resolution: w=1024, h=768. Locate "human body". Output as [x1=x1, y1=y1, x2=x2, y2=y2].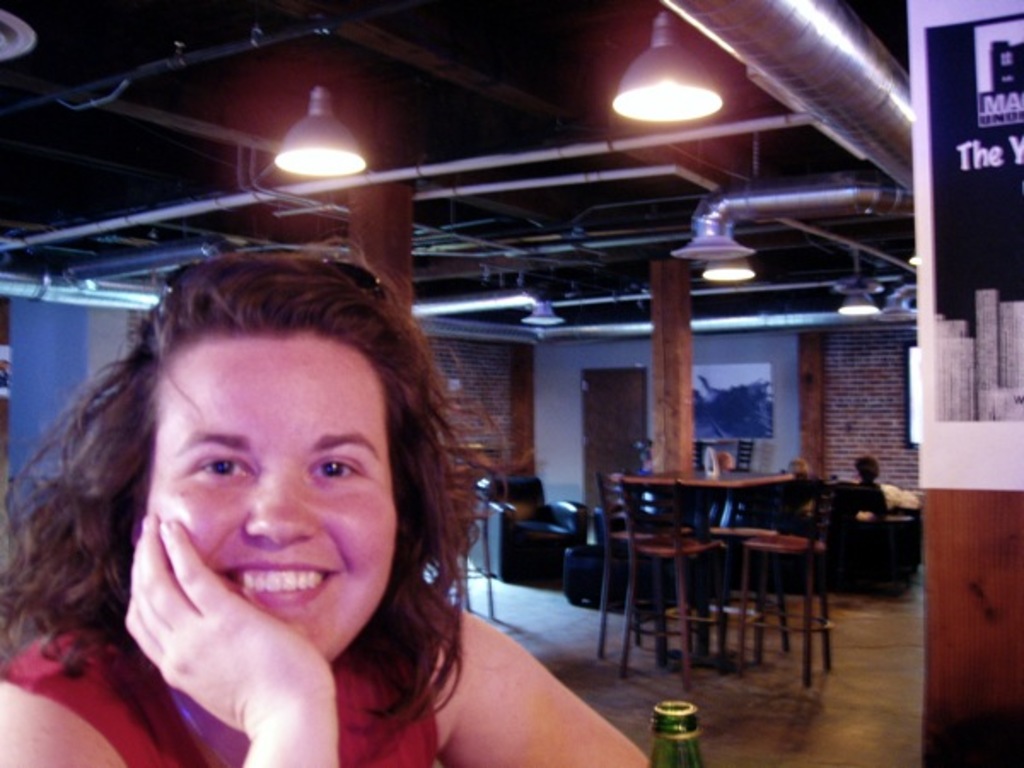
[x1=0, y1=239, x2=555, y2=739].
